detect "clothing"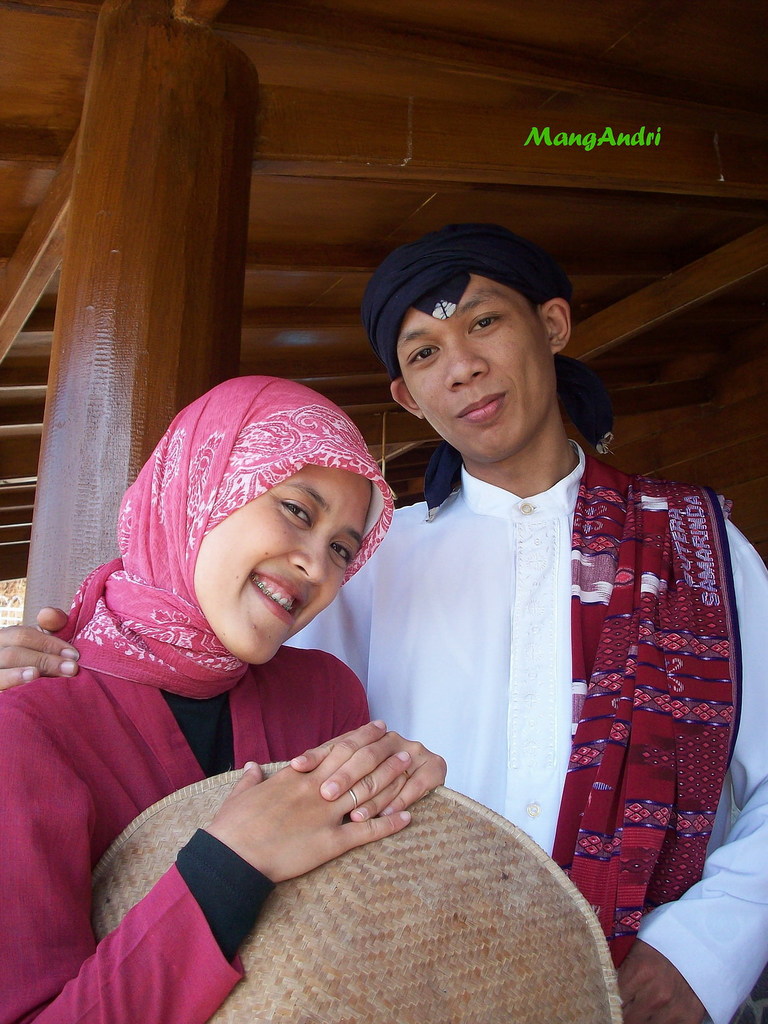
left=264, top=418, right=767, bottom=1023
